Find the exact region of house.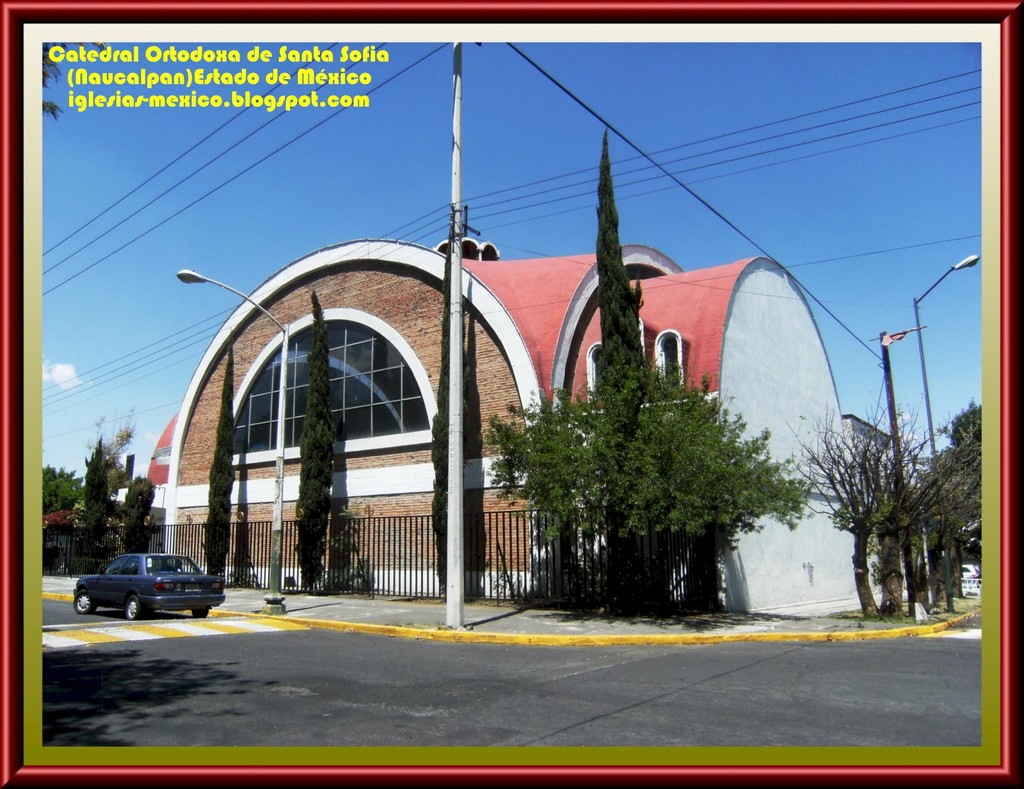
Exact region: [132,202,905,617].
